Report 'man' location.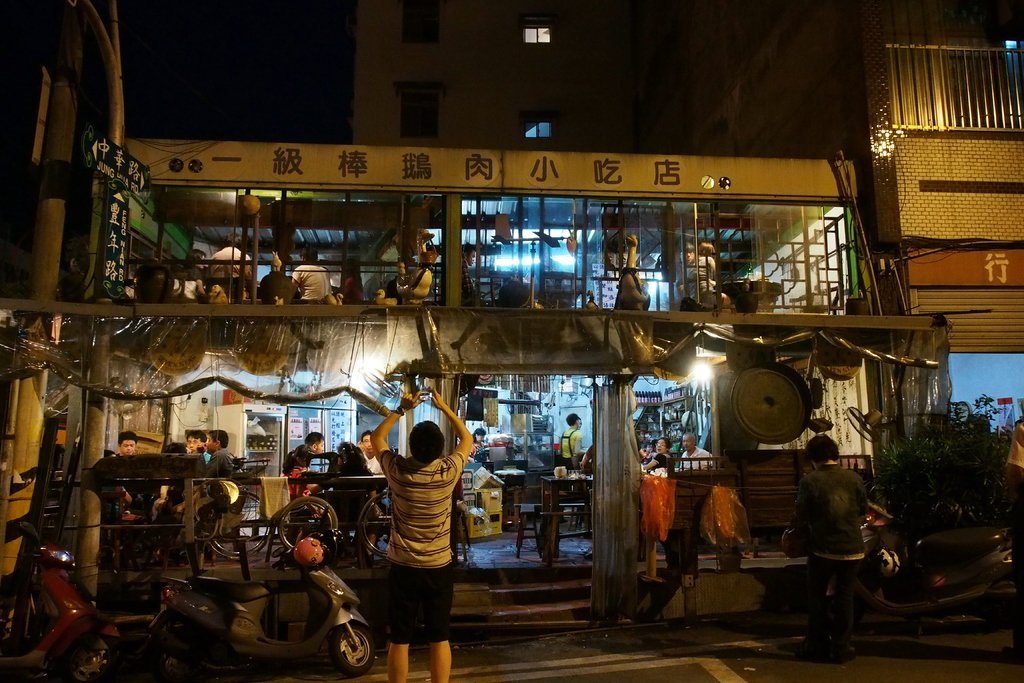
Report: [175,428,207,513].
